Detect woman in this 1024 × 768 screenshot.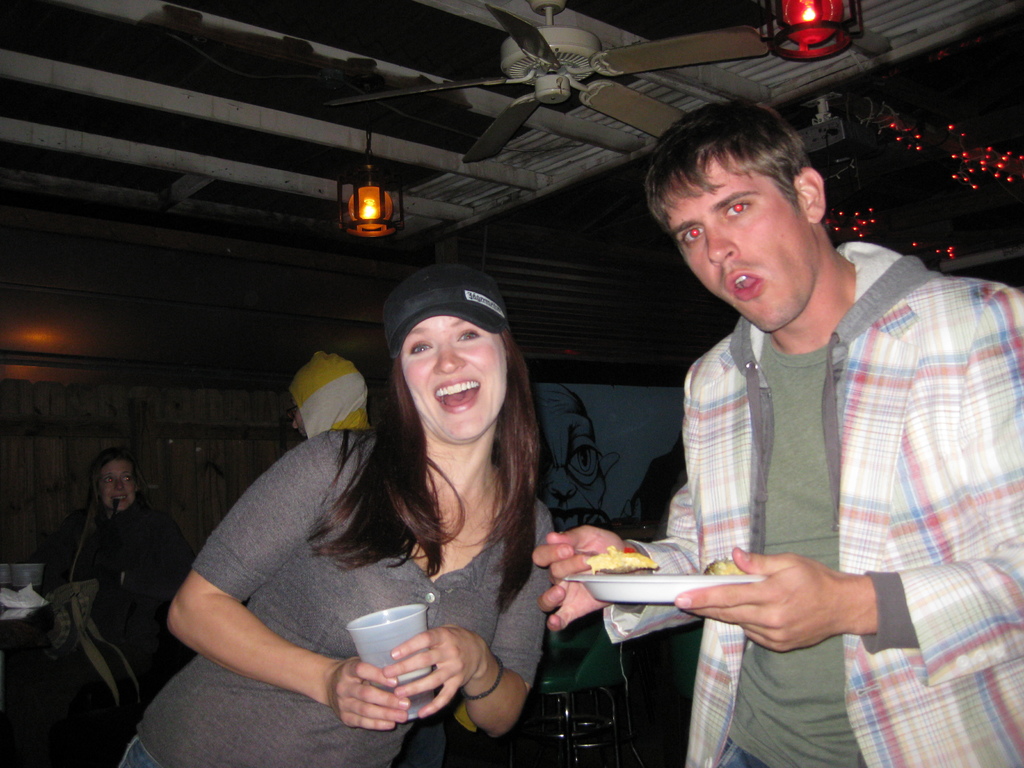
Detection: 118,270,702,753.
